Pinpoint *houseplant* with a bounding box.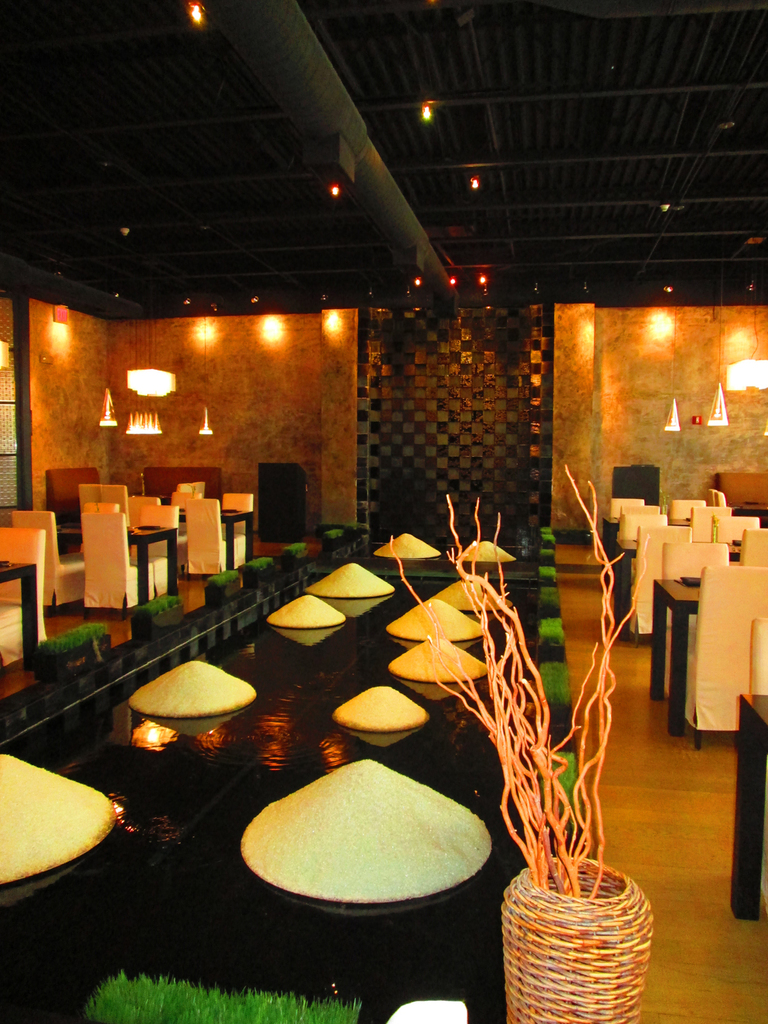
544/748/584/825.
